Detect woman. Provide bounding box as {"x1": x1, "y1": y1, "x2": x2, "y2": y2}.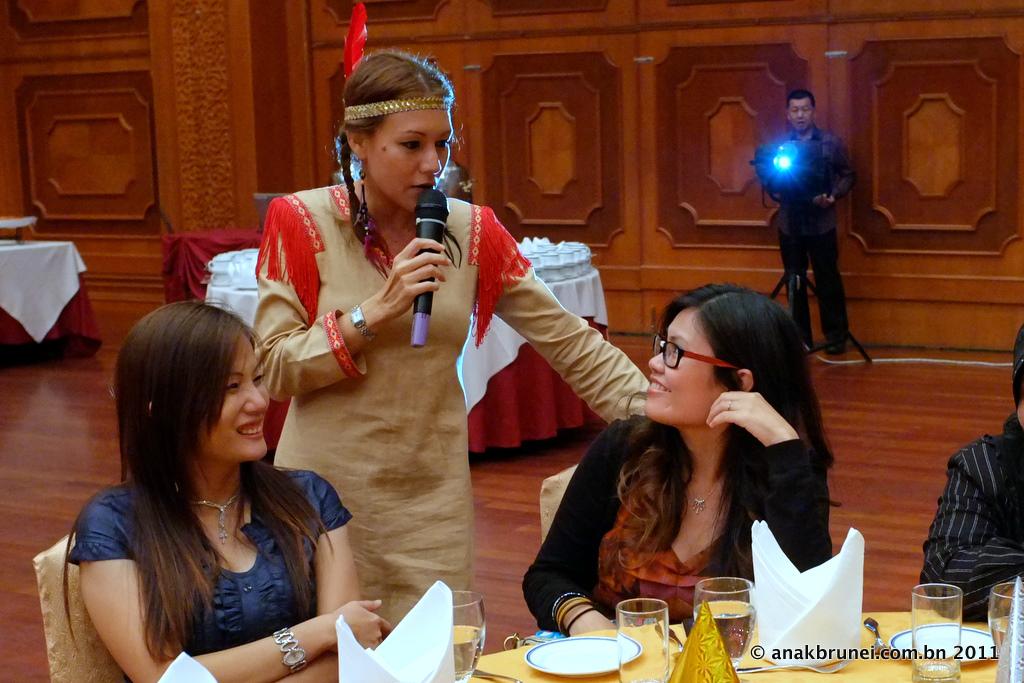
{"x1": 43, "y1": 289, "x2": 351, "y2": 682}.
